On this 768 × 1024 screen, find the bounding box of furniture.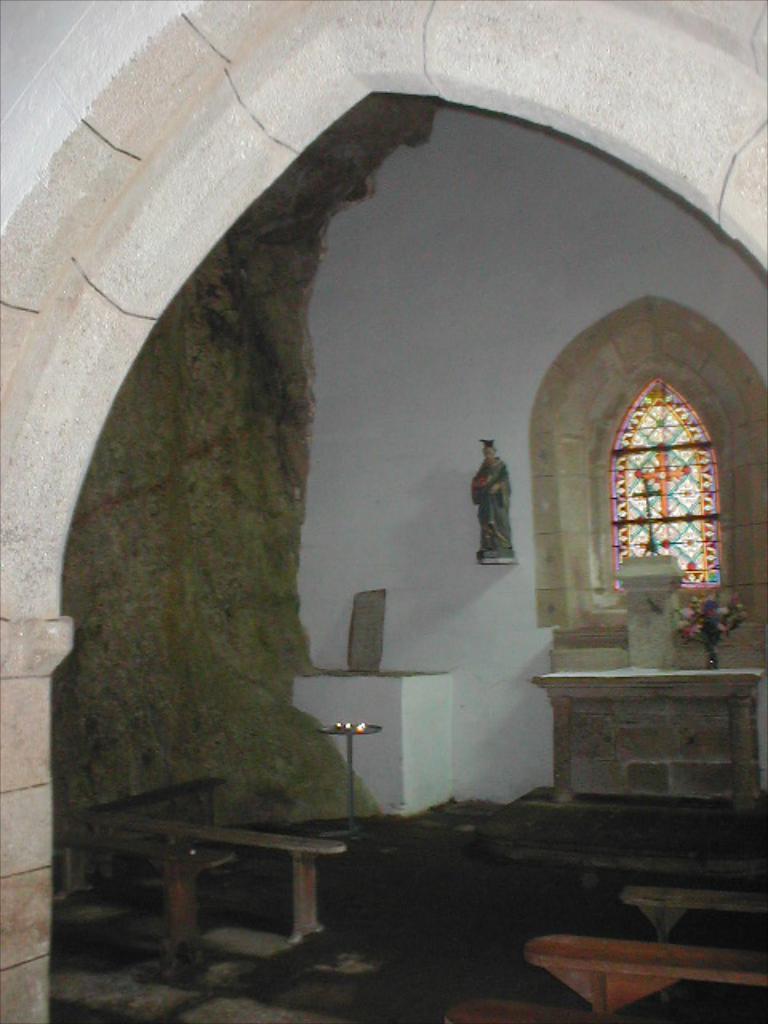
Bounding box: 51/842/232/971.
